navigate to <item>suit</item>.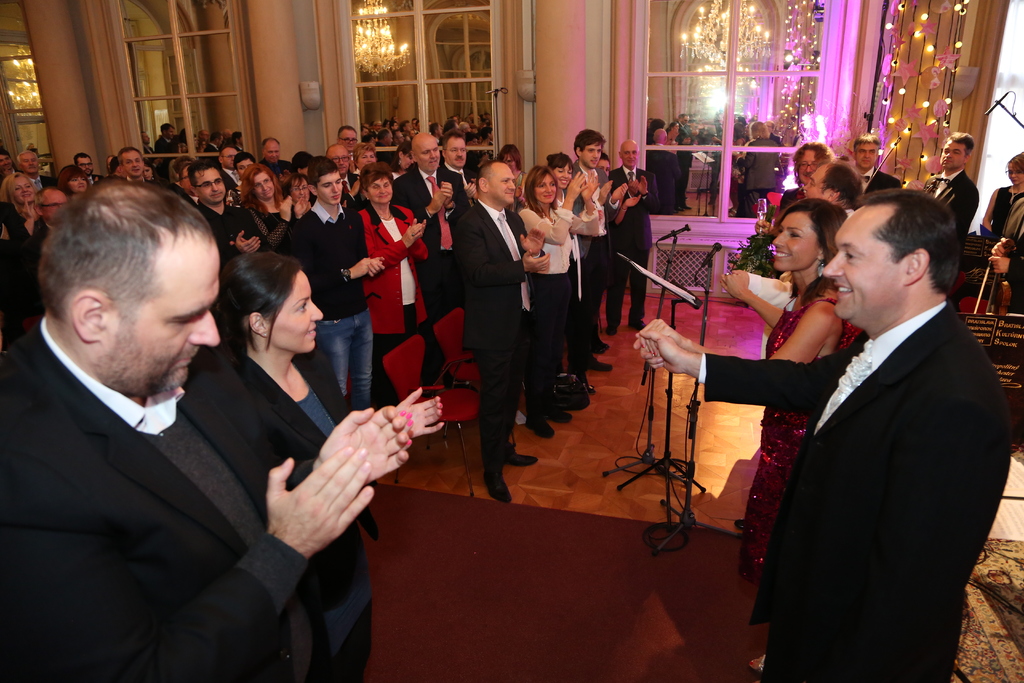
Navigation target: box=[119, 174, 191, 215].
